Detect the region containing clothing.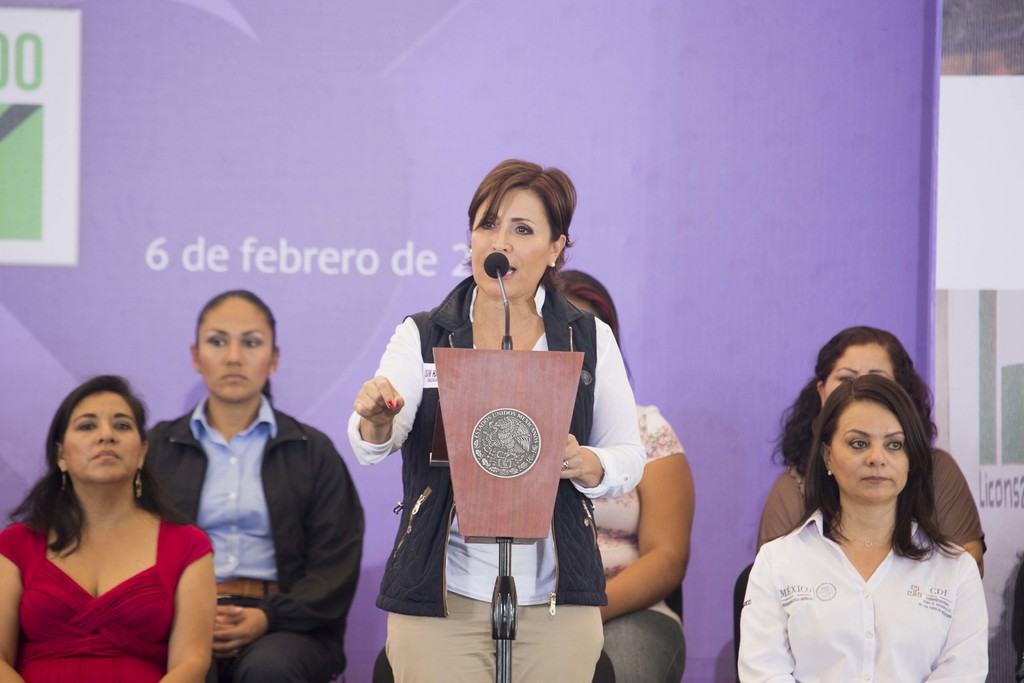
(349,275,646,682).
